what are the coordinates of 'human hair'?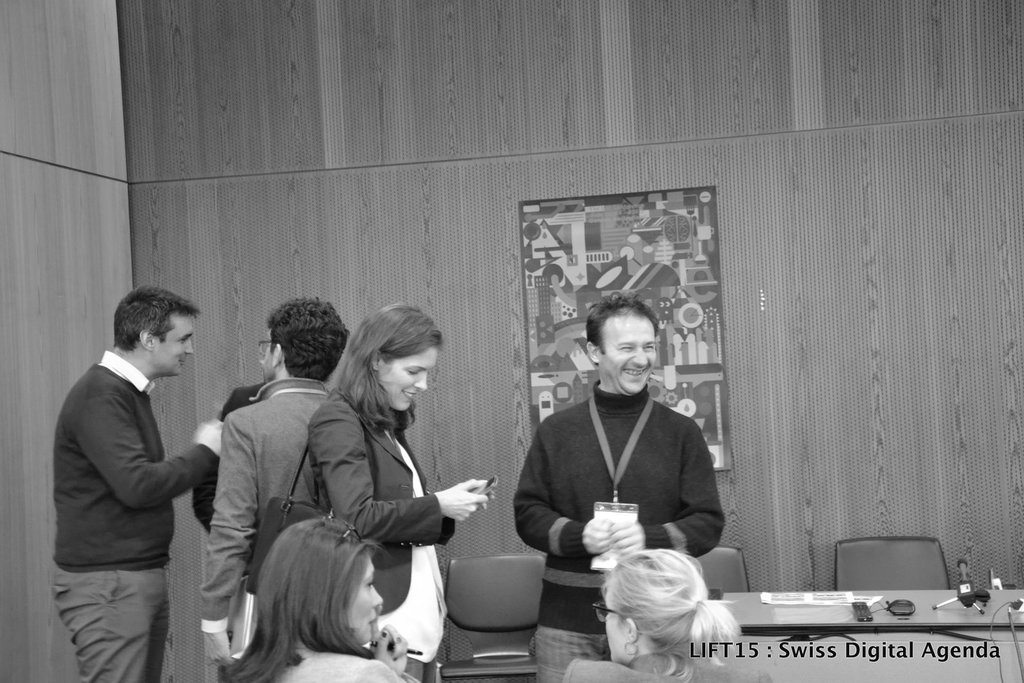
(left=113, top=281, right=200, bottom=351).
